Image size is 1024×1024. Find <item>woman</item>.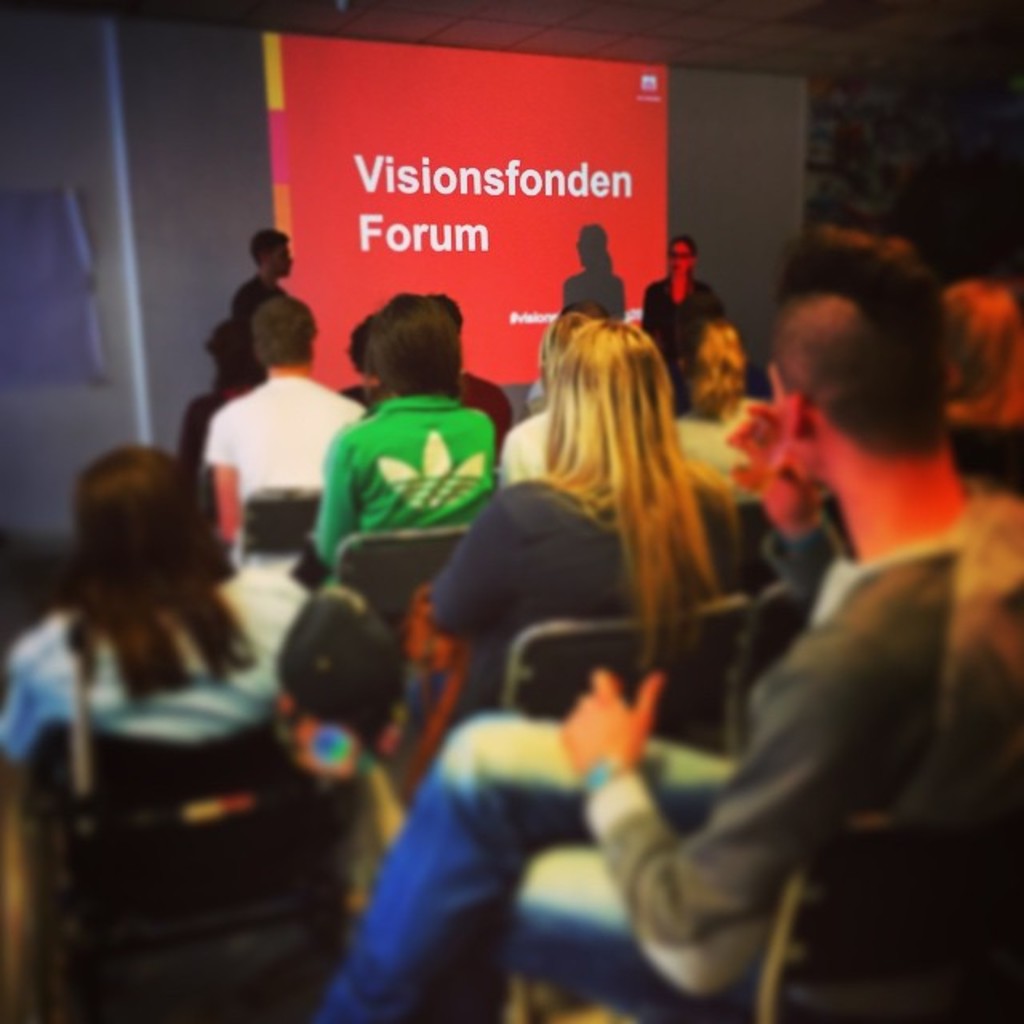
[x1=306, y1=291, x2=504, y2=614].
